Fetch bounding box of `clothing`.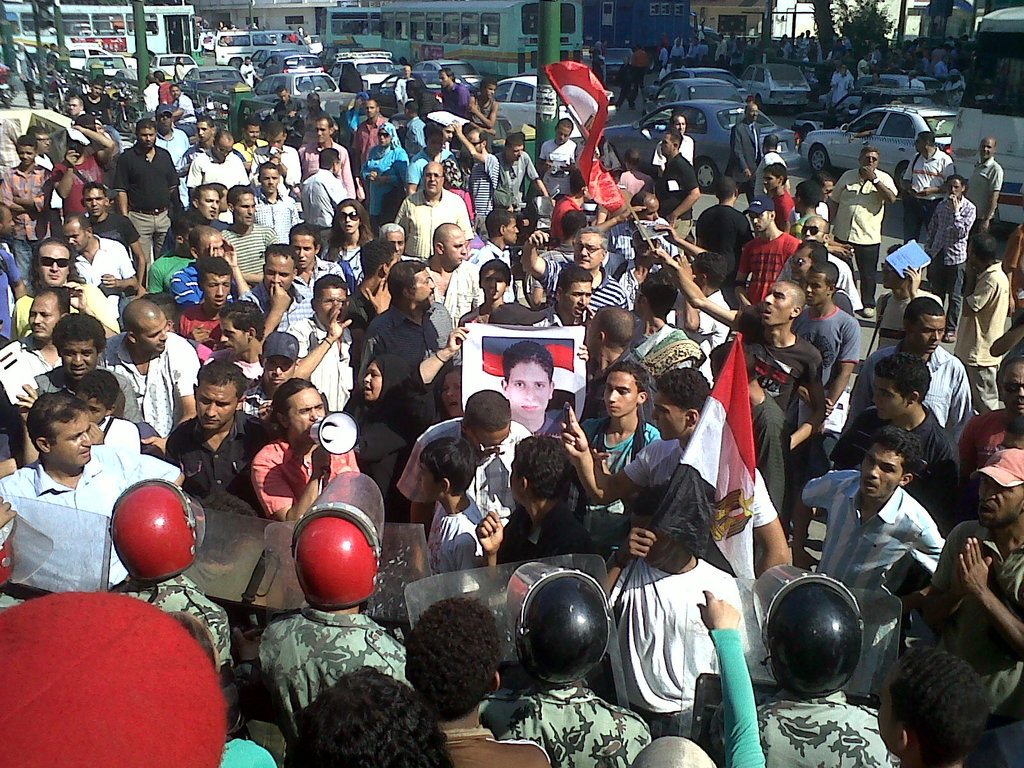
Bbox: 299, 138, 360, 196.
